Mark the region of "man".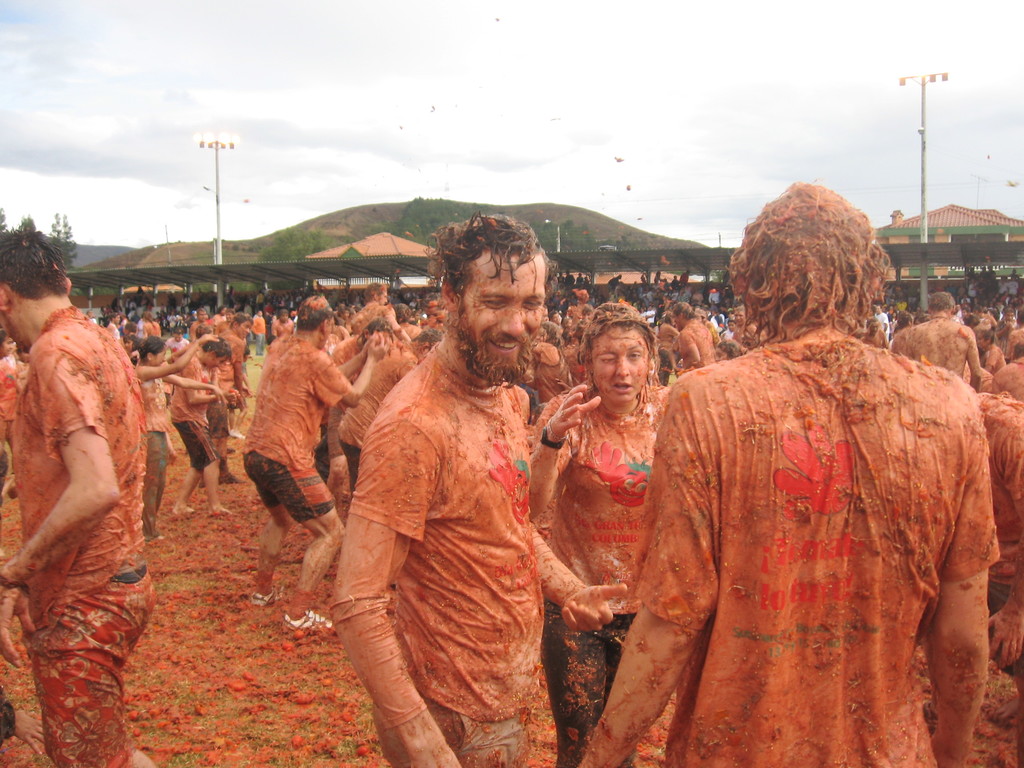
Region: Rect(250, 294, 388, 630).
